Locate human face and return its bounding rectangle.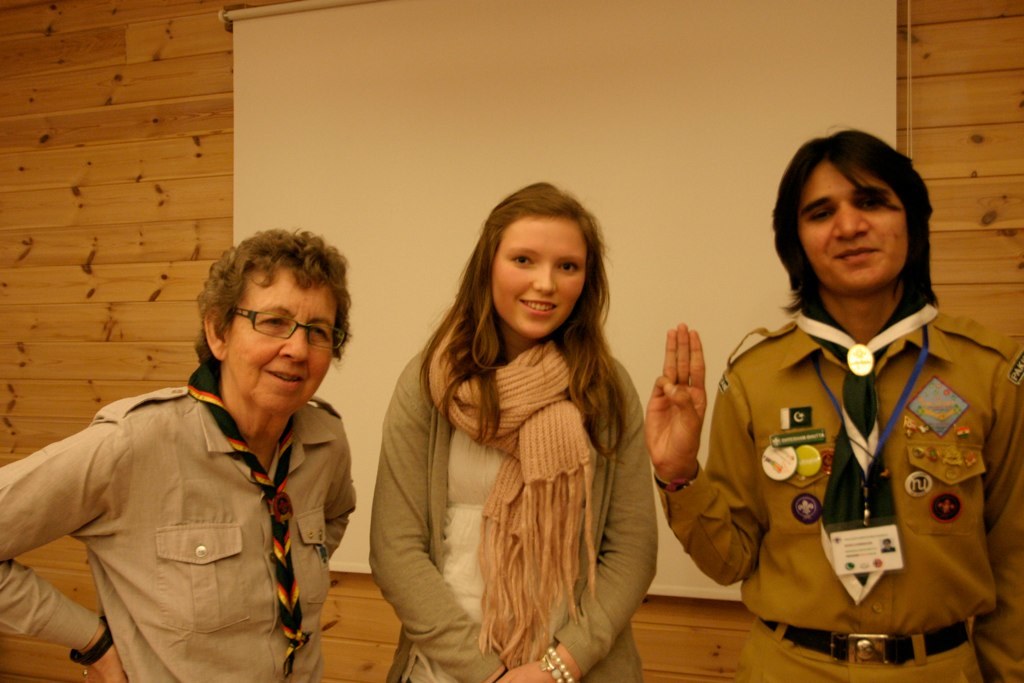
bbox(796, 160, 908, 296).
